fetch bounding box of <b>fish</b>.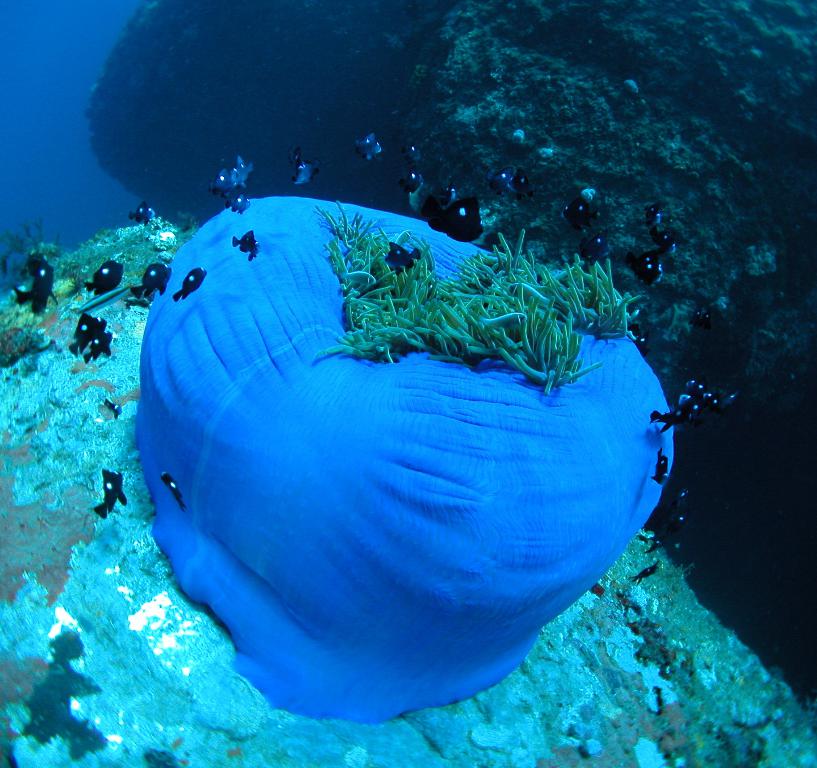
Bbox: <bbox>286, 146, 309, 186</bbox>.
